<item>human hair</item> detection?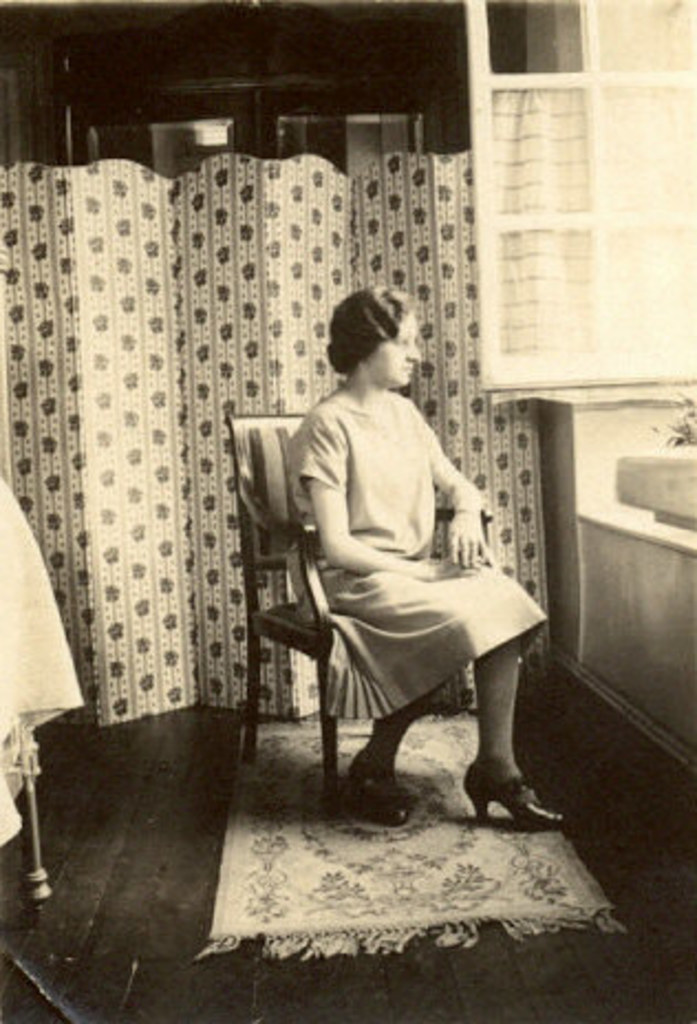
Rect(326, 282, 421, 380)
